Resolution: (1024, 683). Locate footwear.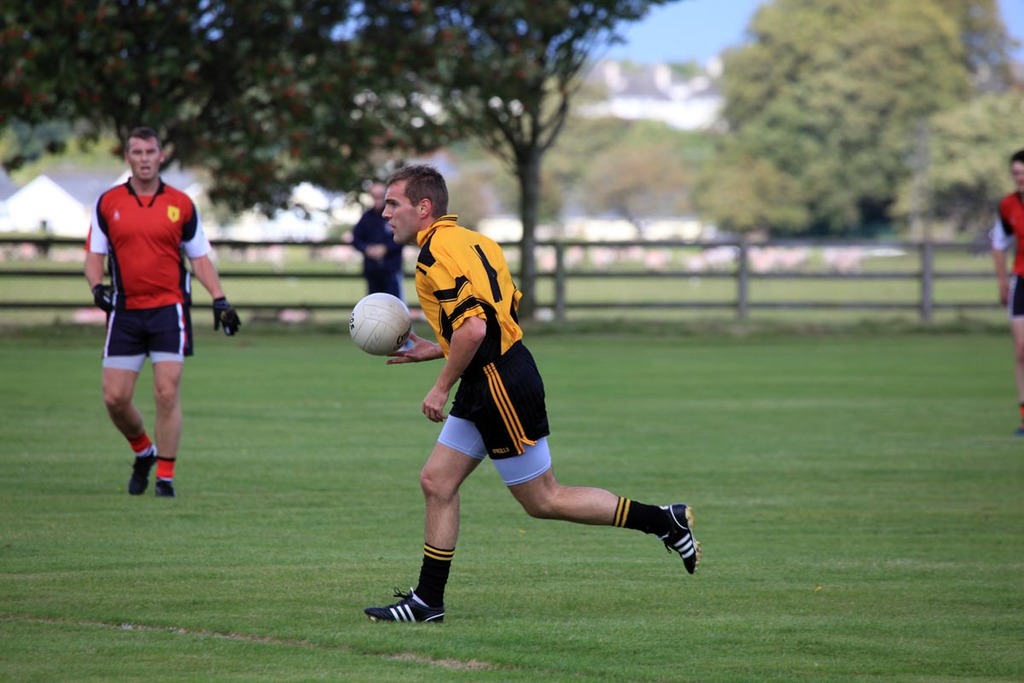
crop(365, 586, 447, 623).
